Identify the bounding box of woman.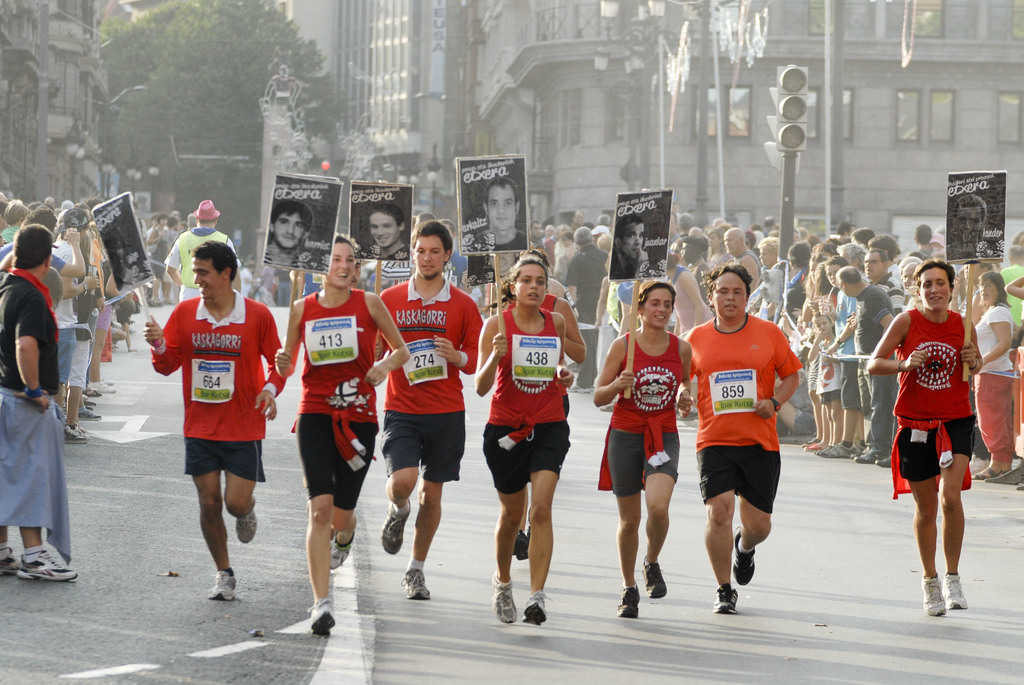
box(472, 253, 573, 623).
